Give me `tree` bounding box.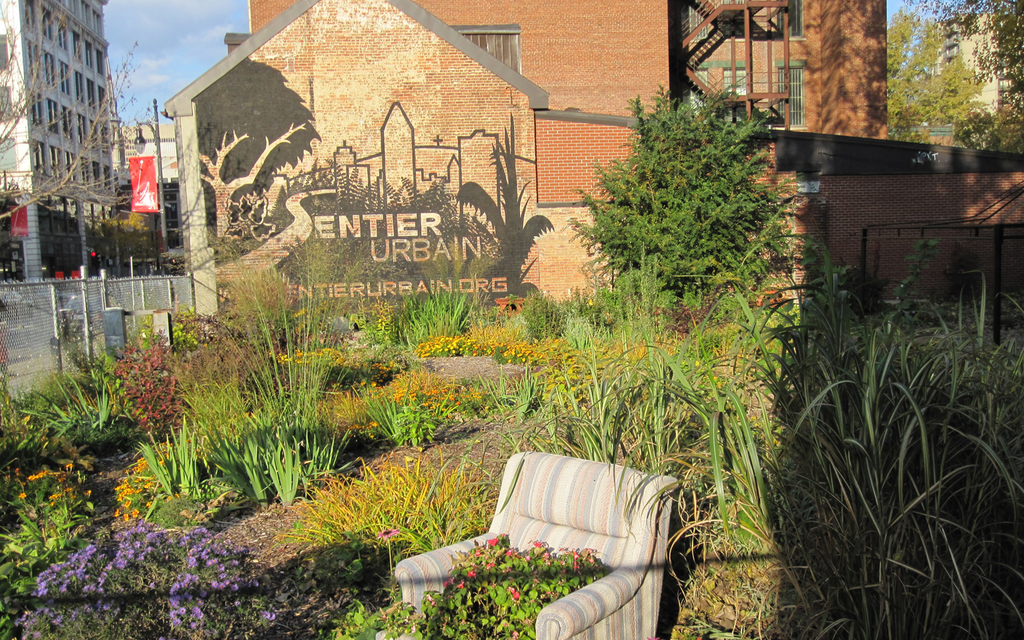
(x1=560, y1=92, x2=809, y2=311).
